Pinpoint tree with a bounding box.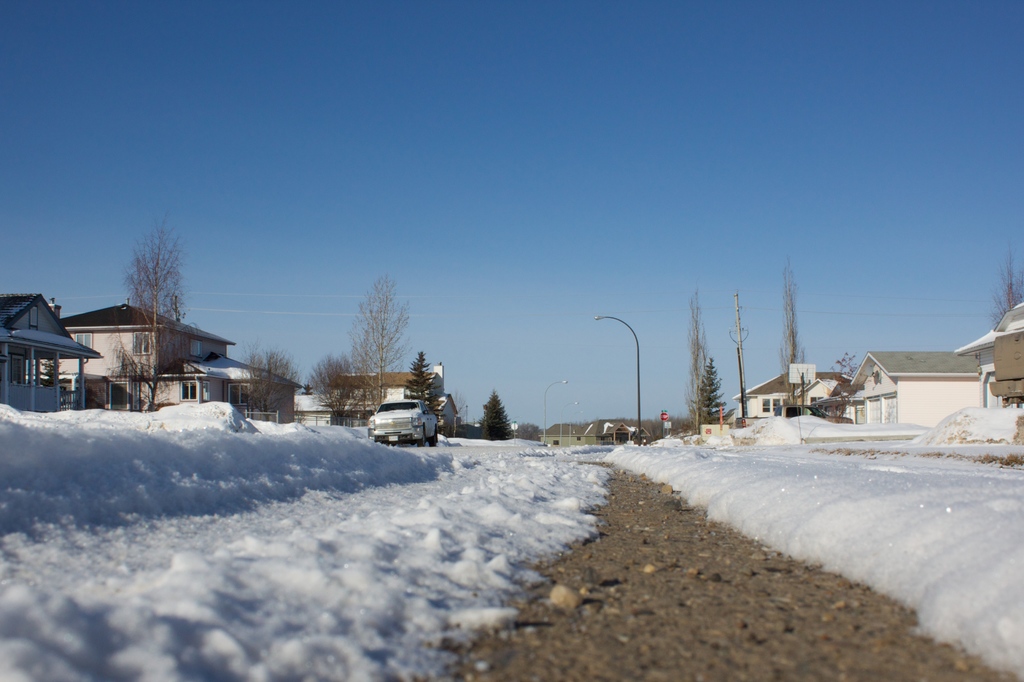
x1=993, y1=241, x2=1023, y2=331.
